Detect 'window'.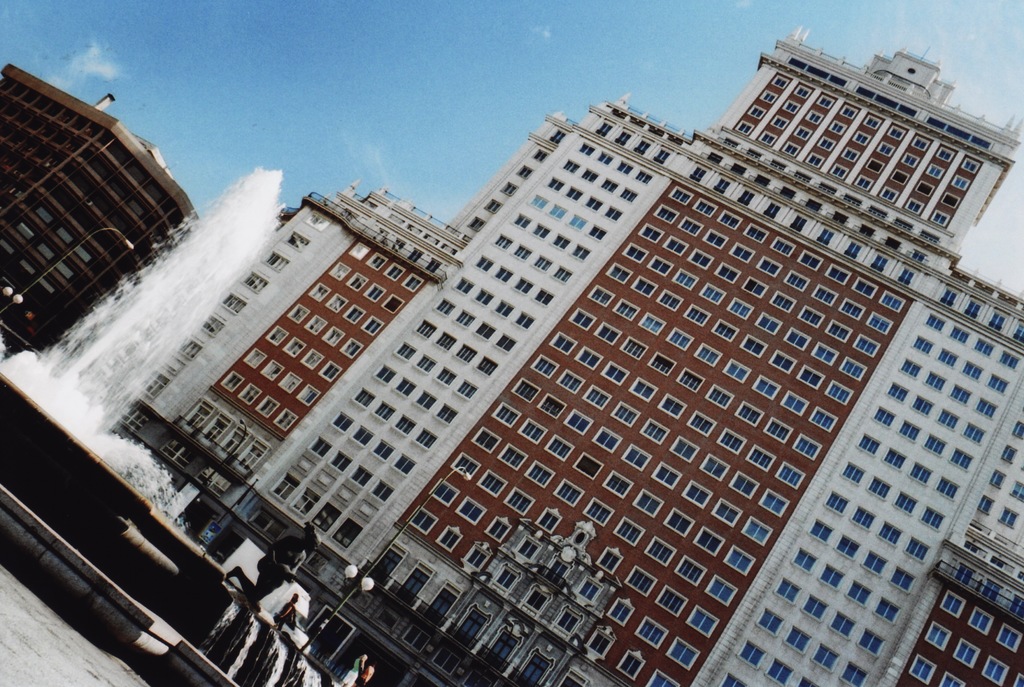
Detected at BBox(378, 610, 399, 631).
